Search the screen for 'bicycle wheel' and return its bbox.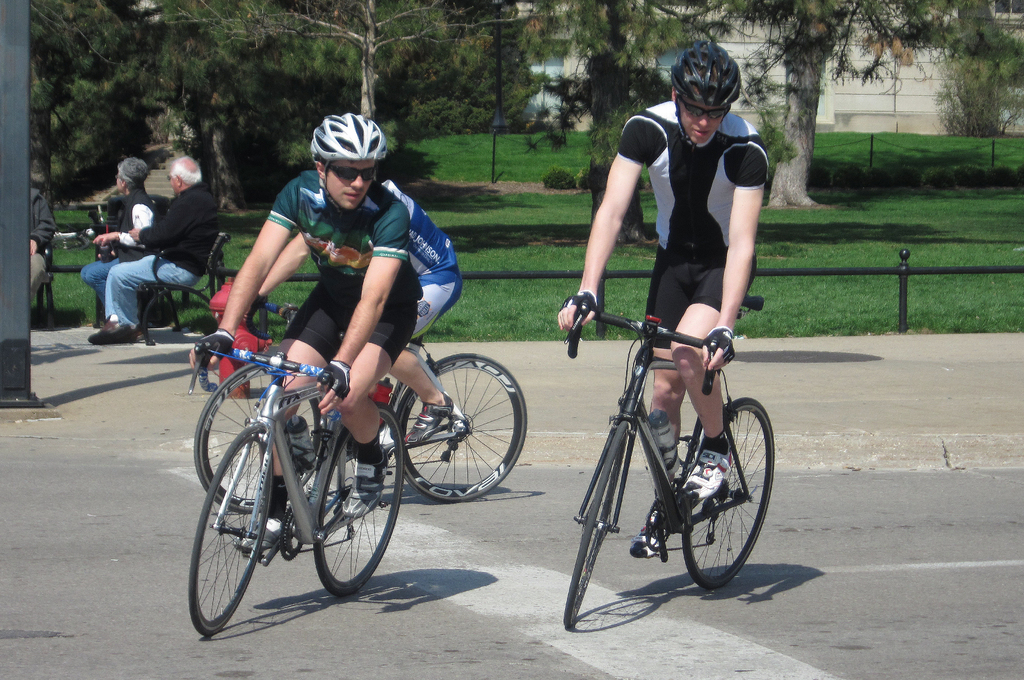
Found: bbox=(401, 351, 528, 504).
